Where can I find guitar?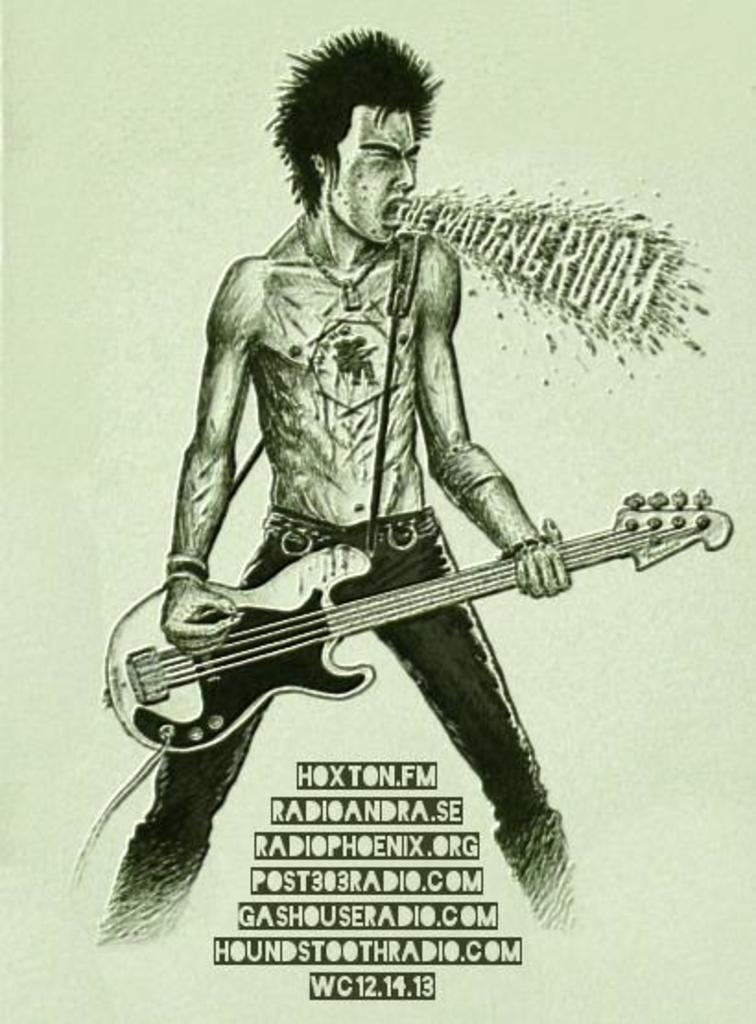
You can find it at 70 463 691 852.
